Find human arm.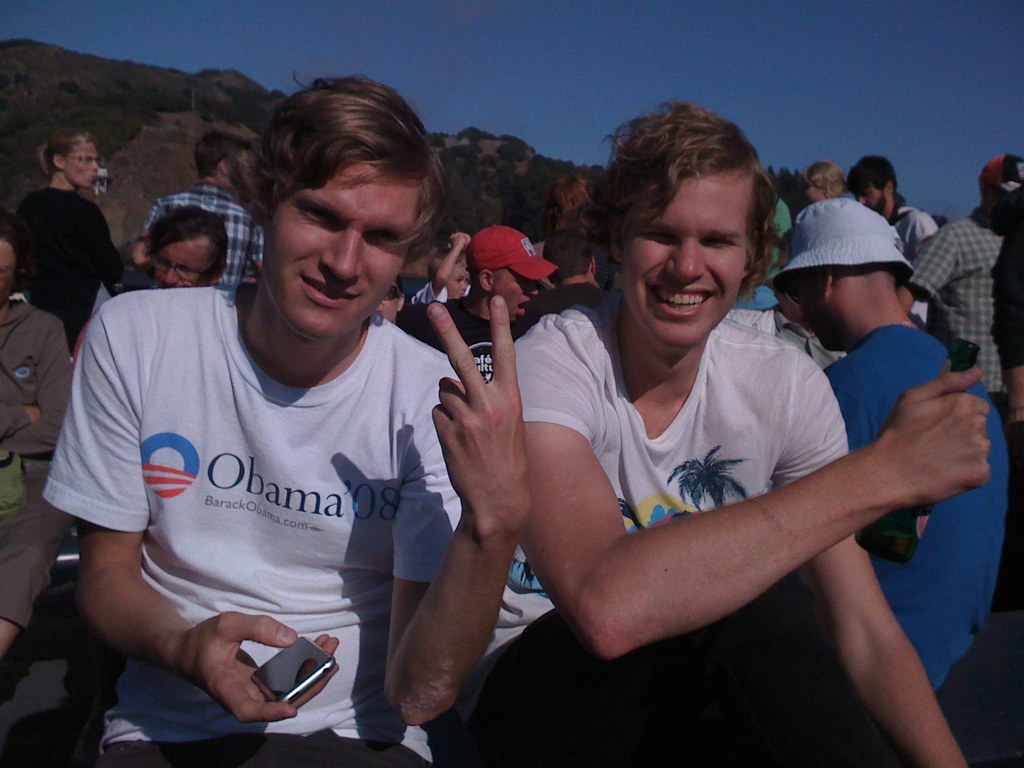
131 202 156 265.
